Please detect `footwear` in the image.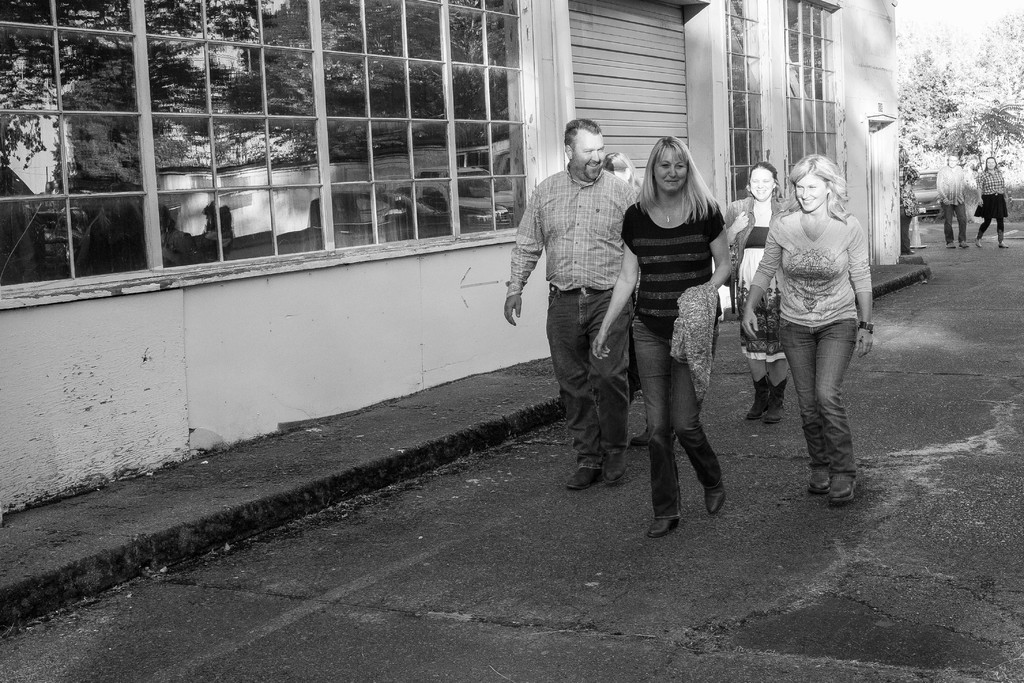
box(945, 240, 957, 249).
